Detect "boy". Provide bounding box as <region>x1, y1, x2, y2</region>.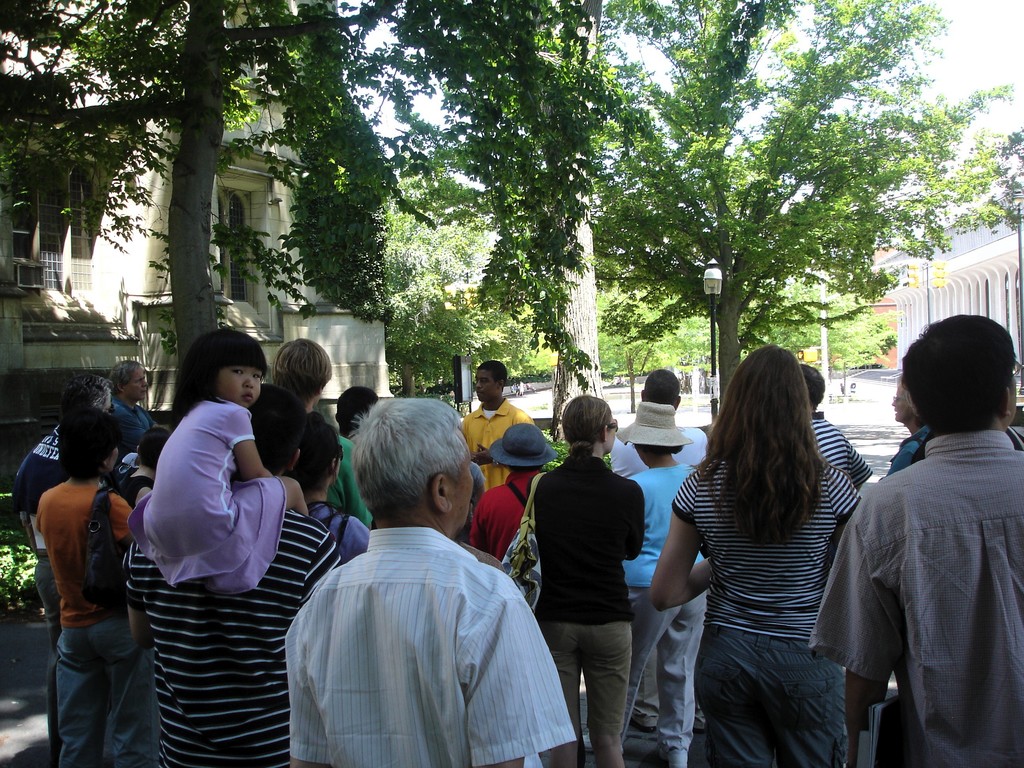
<region>459, 358, 535, 491</region>.
